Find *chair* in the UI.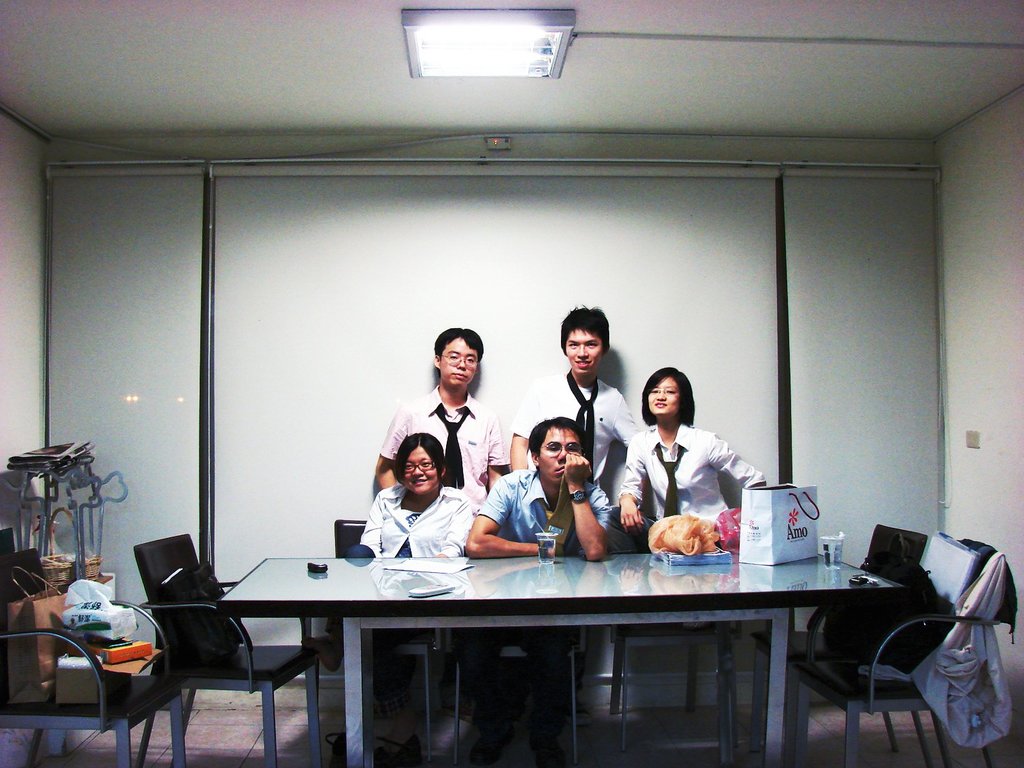
UI element at (x1=310, y1=517, x2=435, y2=765).
